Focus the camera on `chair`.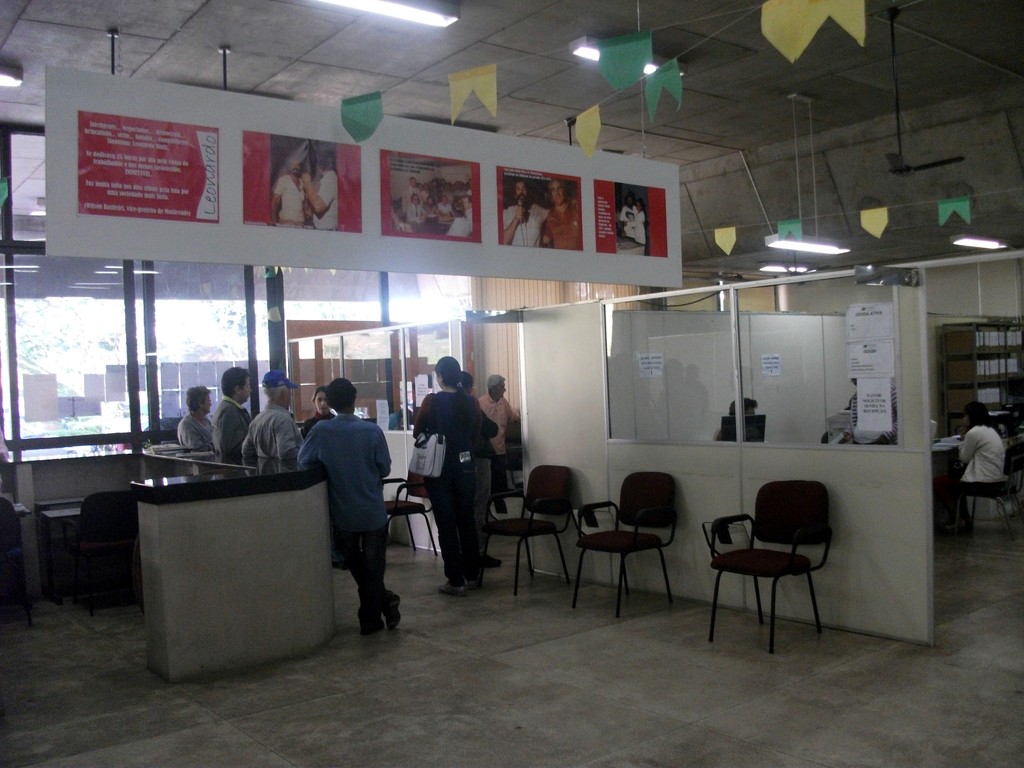
Focus region: {"x1": 571, "y1": 472, "x2": 680, "y2": 621}.
